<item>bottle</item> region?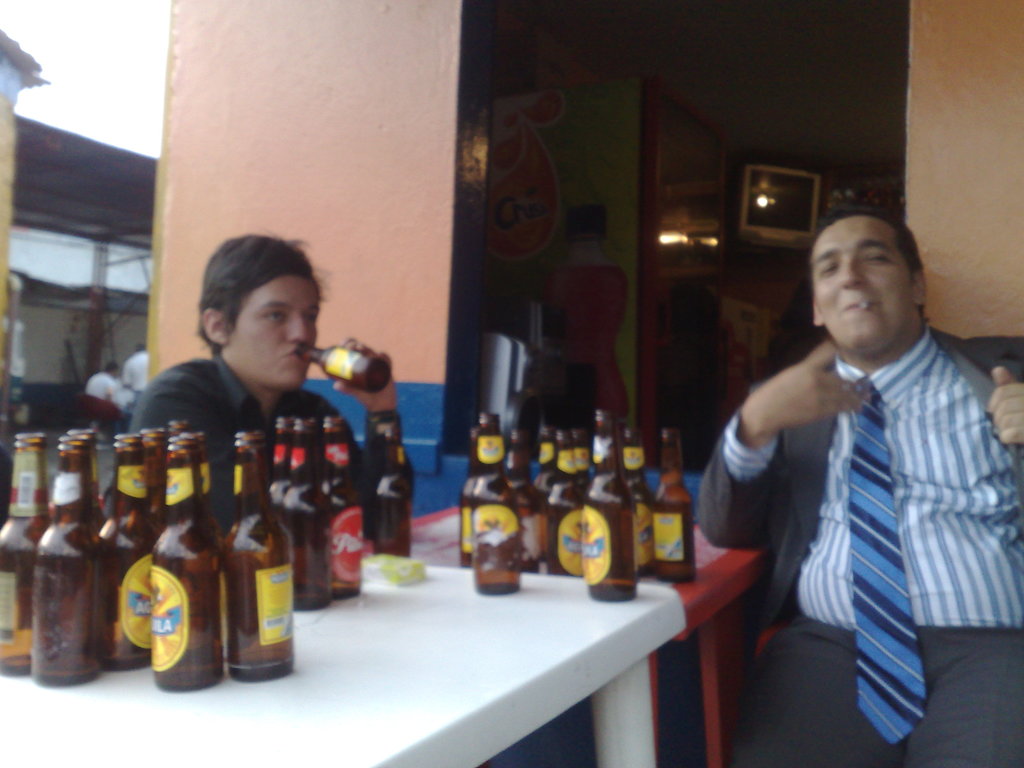
[left=259, top=420, right=291, bottom=513]
